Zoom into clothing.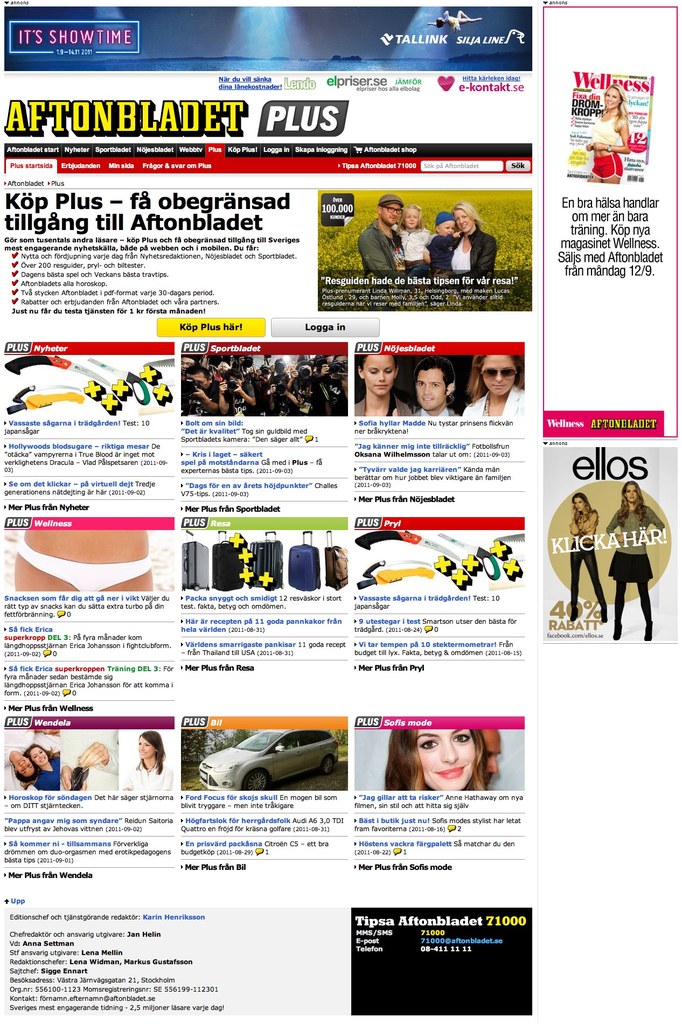
Zoom target: rect(353, 397, 409, 418).
